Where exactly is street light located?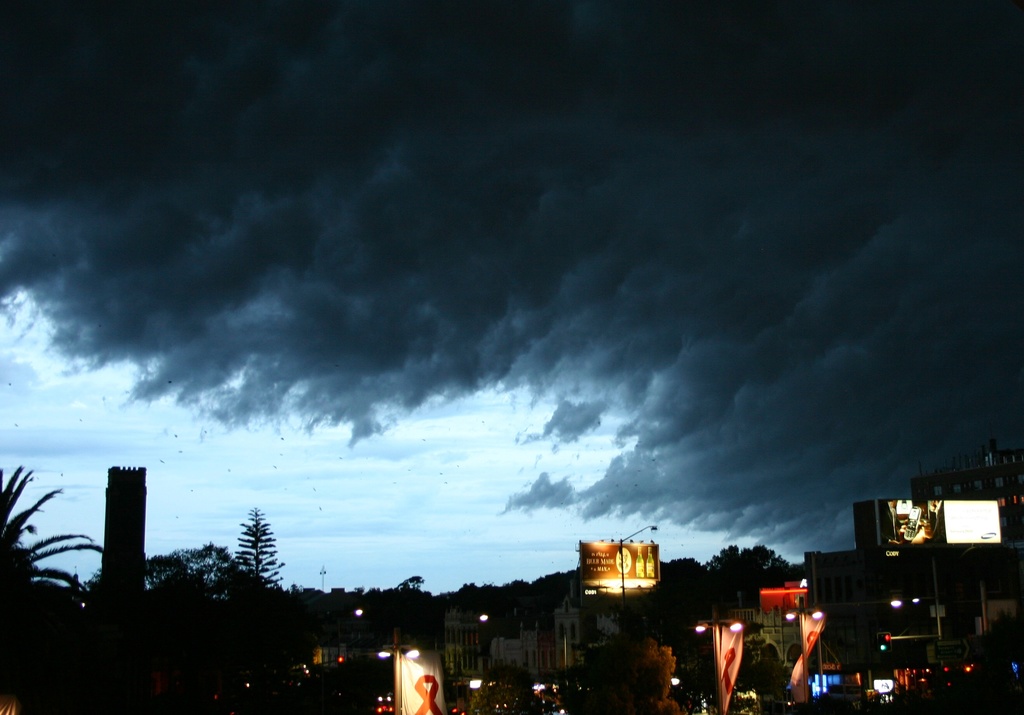
Its bounding box is bbox=(692, 616, 744, 711).
